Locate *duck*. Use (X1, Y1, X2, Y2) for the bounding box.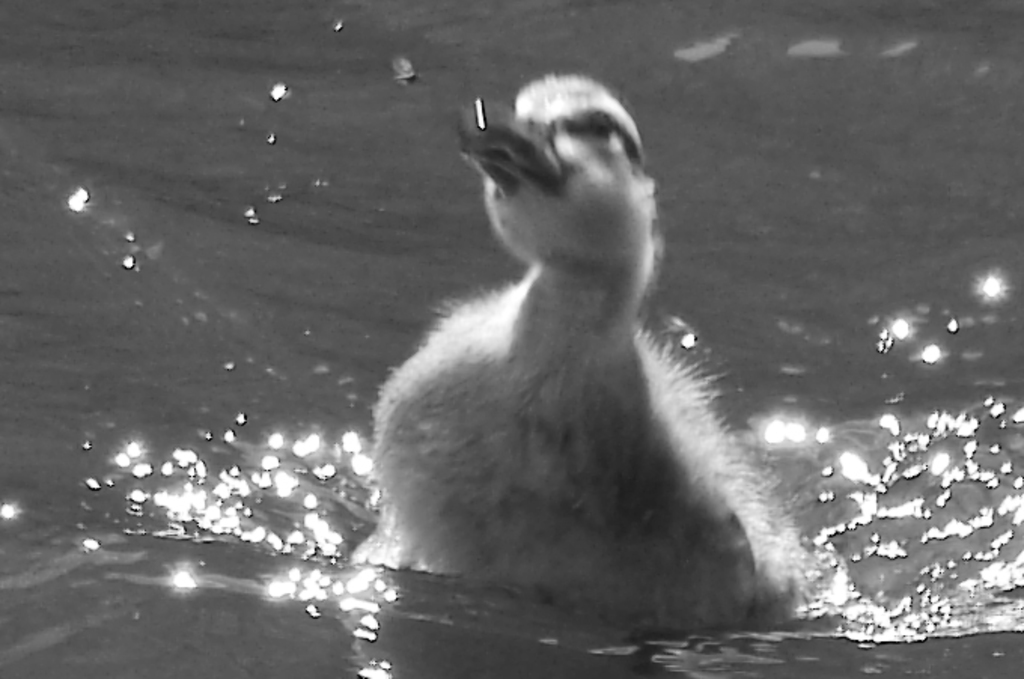
(349, 101, 776, 604).
